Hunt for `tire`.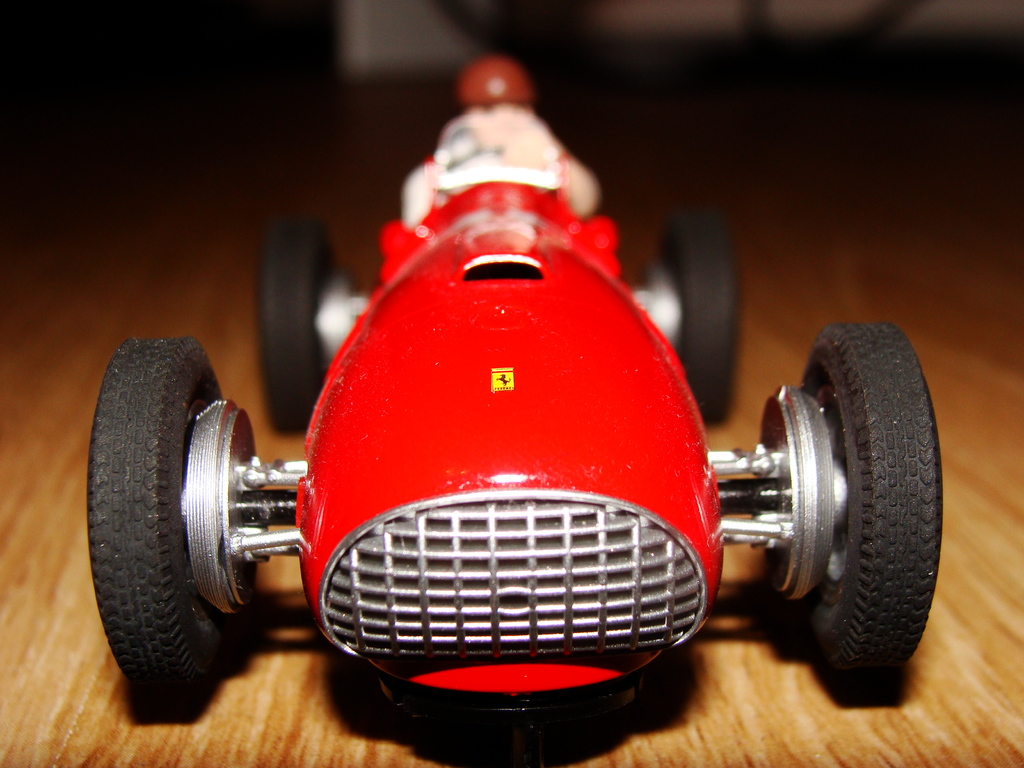
Hunted down at 657/212/735/420.
